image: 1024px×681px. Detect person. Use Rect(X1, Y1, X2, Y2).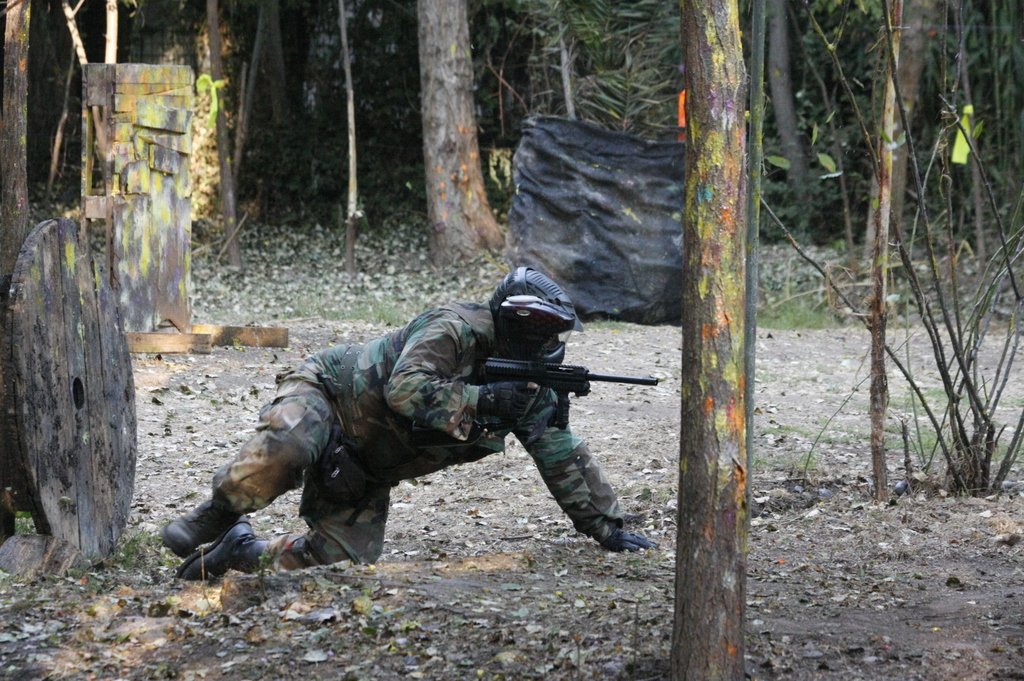
Rect(180, 227, 639, 601).
